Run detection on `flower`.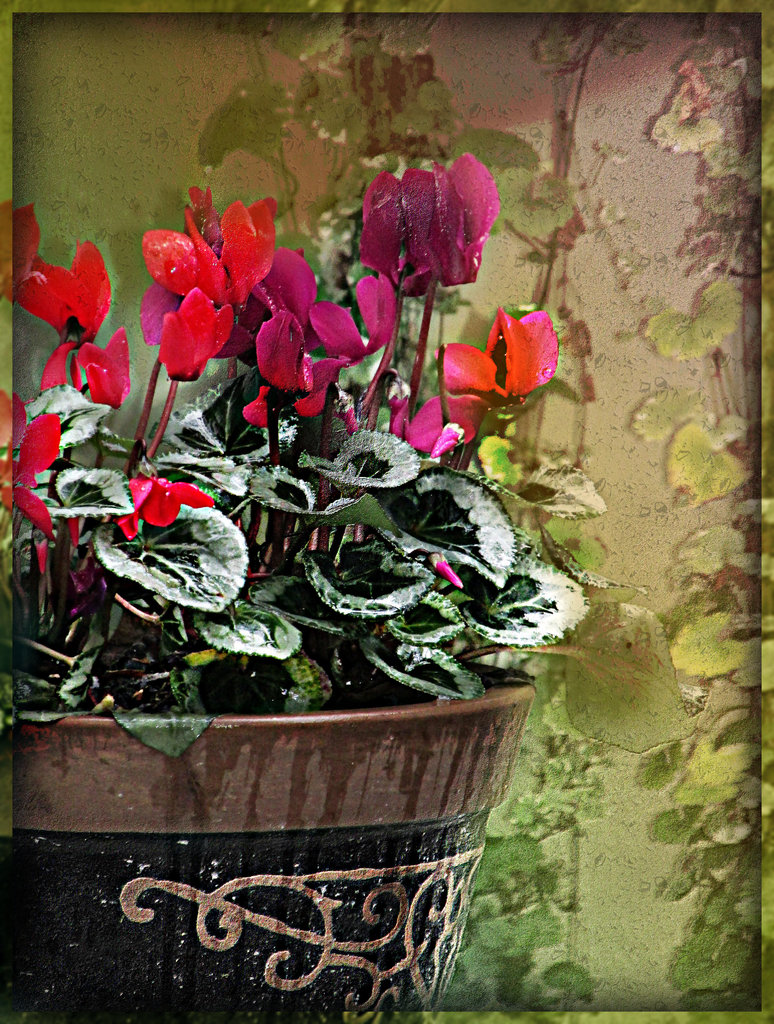
Result: select_region(15, 234, 117, 388).
